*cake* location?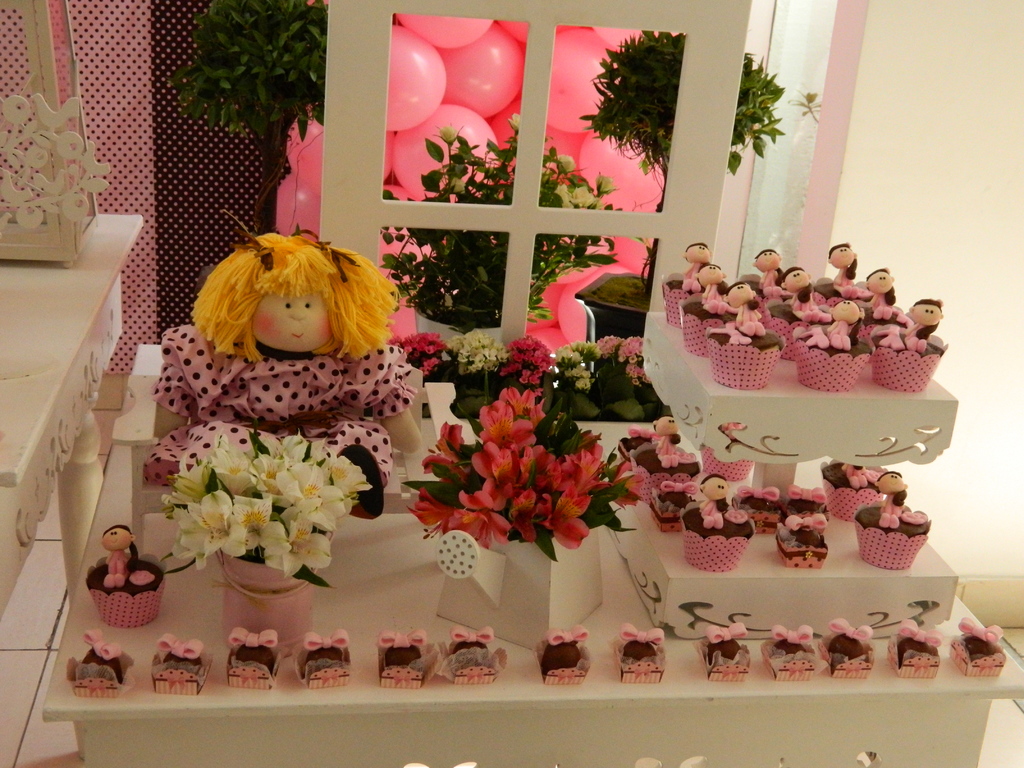
box(777, 479, 834, 522)
